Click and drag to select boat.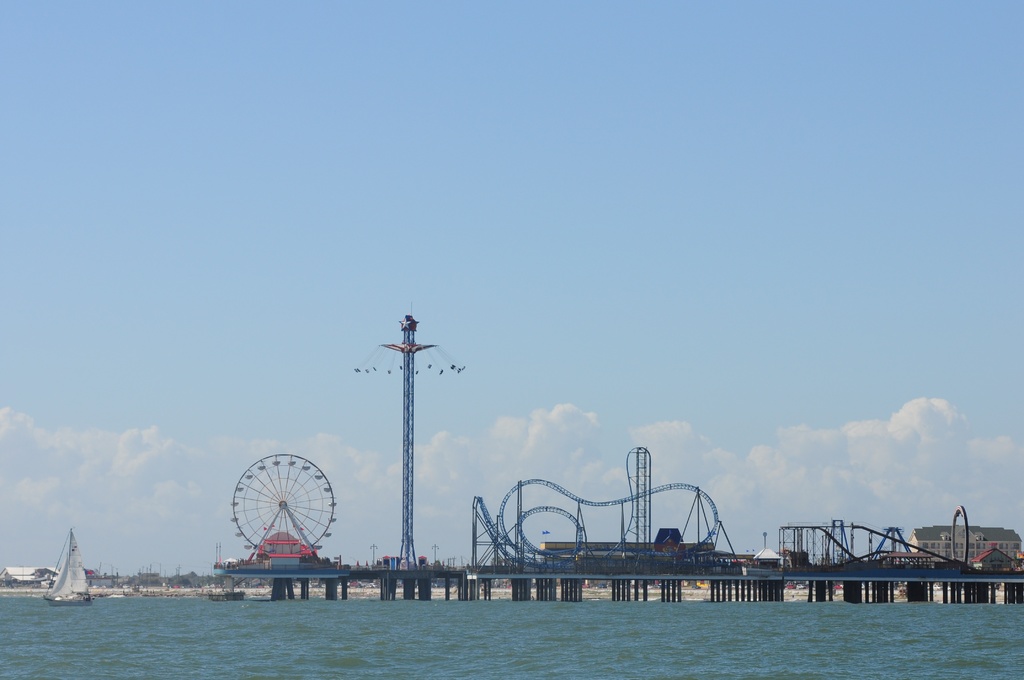
Selection: (left=253, top=590, right=271, bottom=601).
